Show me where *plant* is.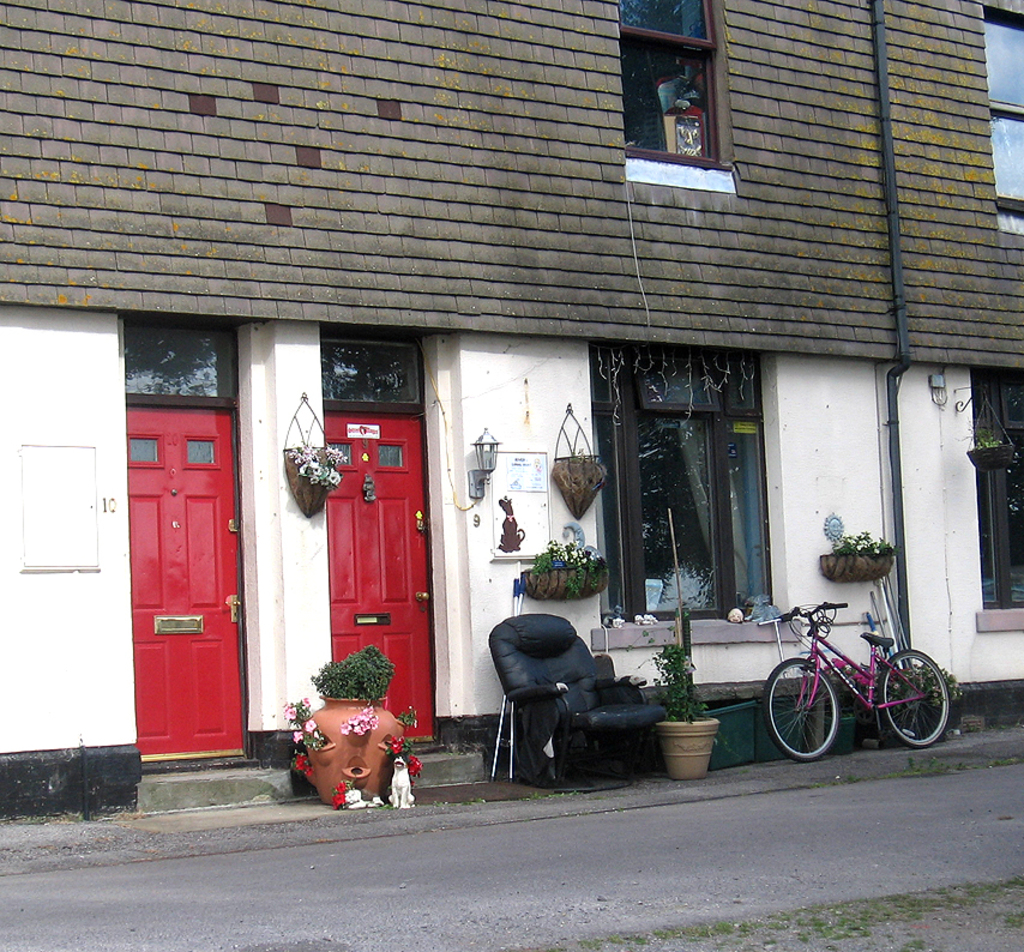
*plant* is at x1=288 y1=435 x2=333 y2=502.
